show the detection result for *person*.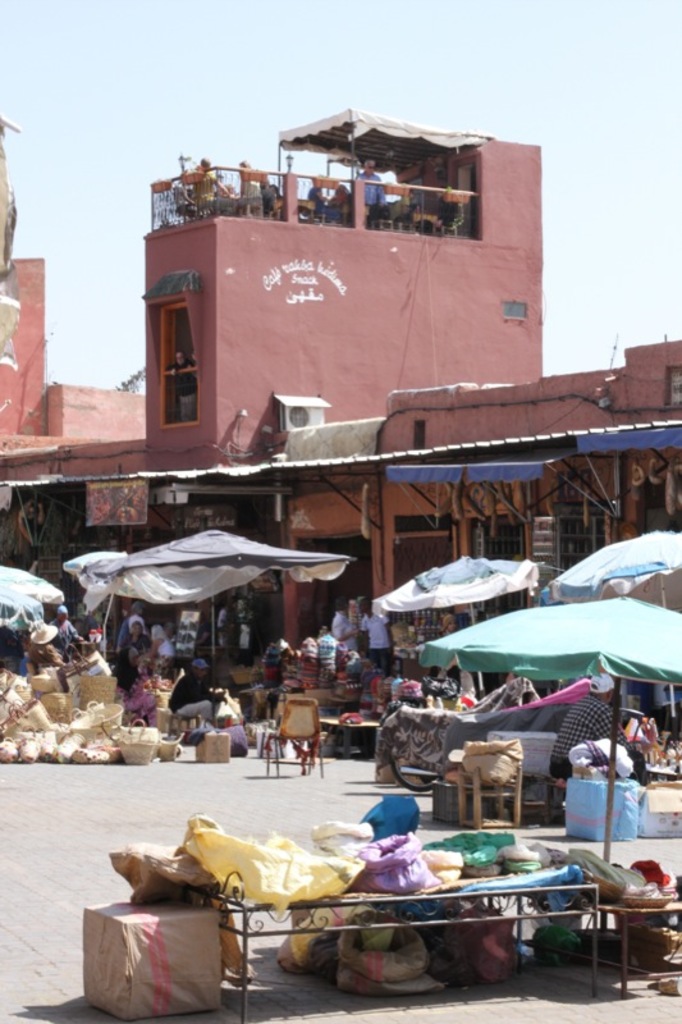
bbox=[360, 599, 388, 662].
